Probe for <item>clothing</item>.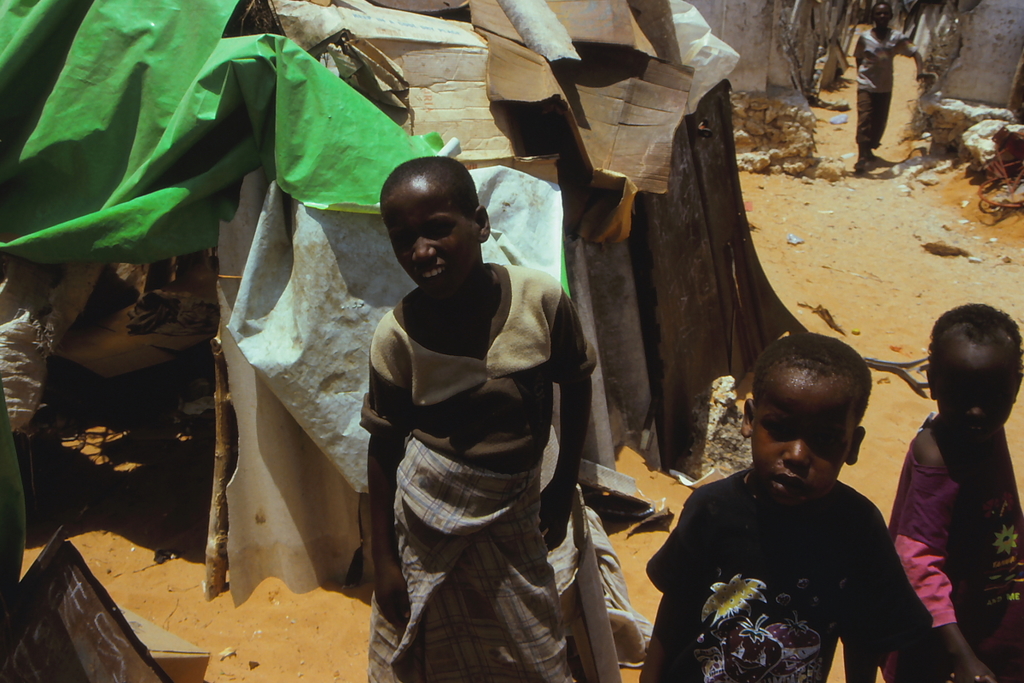
Probe result: <box>643,474,926,682</box>.
